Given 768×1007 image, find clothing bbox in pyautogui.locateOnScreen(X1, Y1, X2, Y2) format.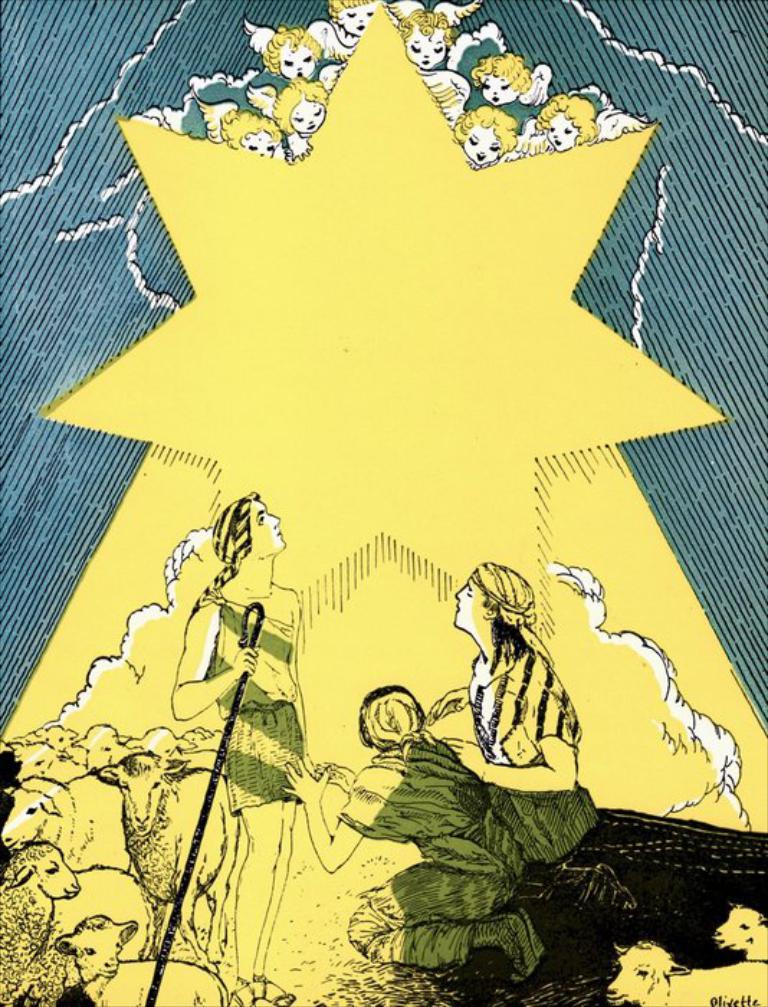
pyautogui.locateOnScreen(462, 650, 594, 856).
